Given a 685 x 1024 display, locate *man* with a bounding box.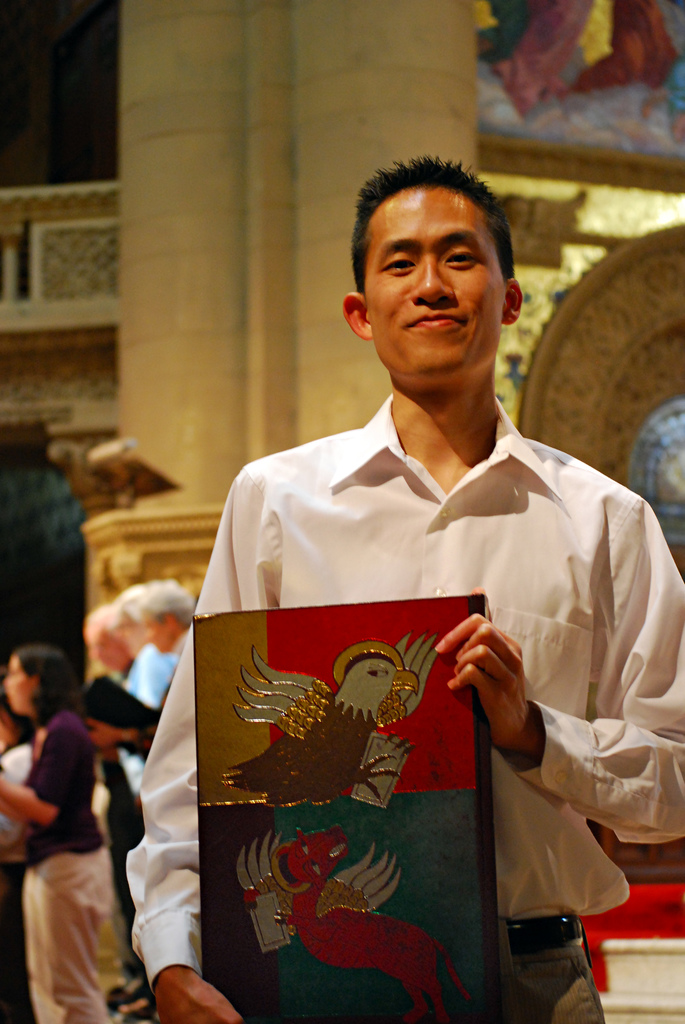
Located: (191, 216, 624, 1004).
